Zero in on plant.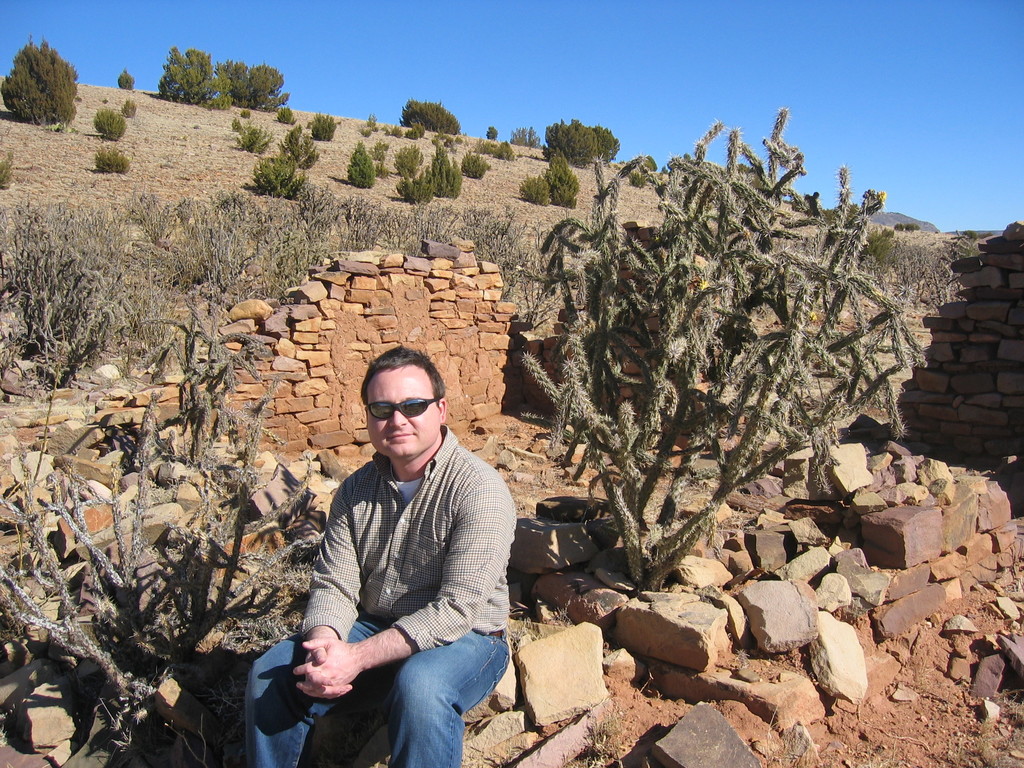
Zeroed in: locate(397, 175, 433, 200).
